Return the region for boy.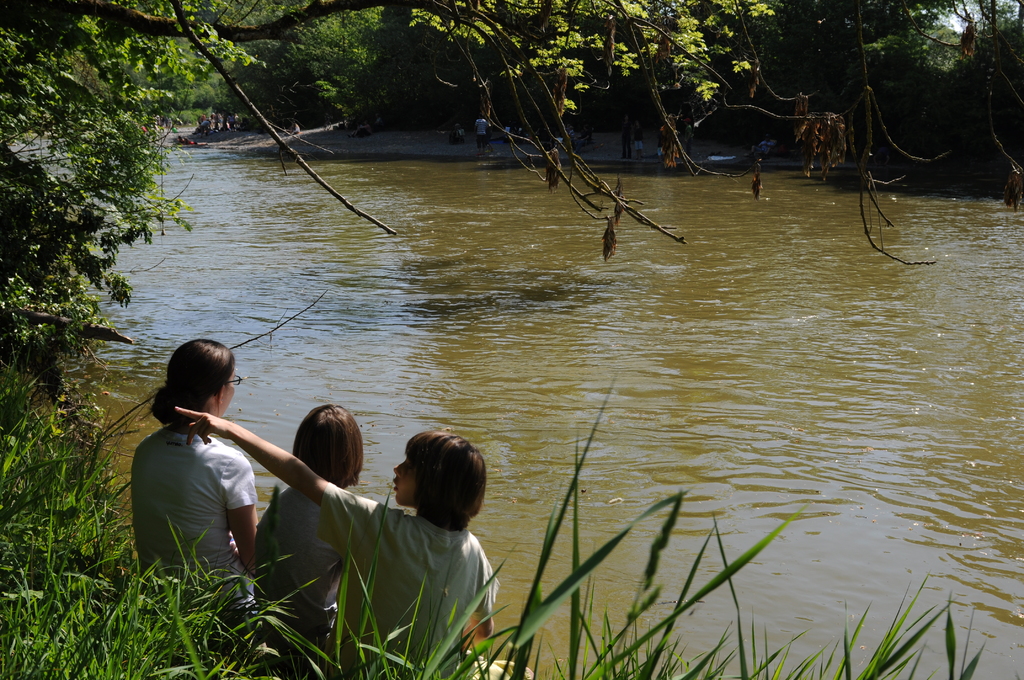
173 405 502 679.
